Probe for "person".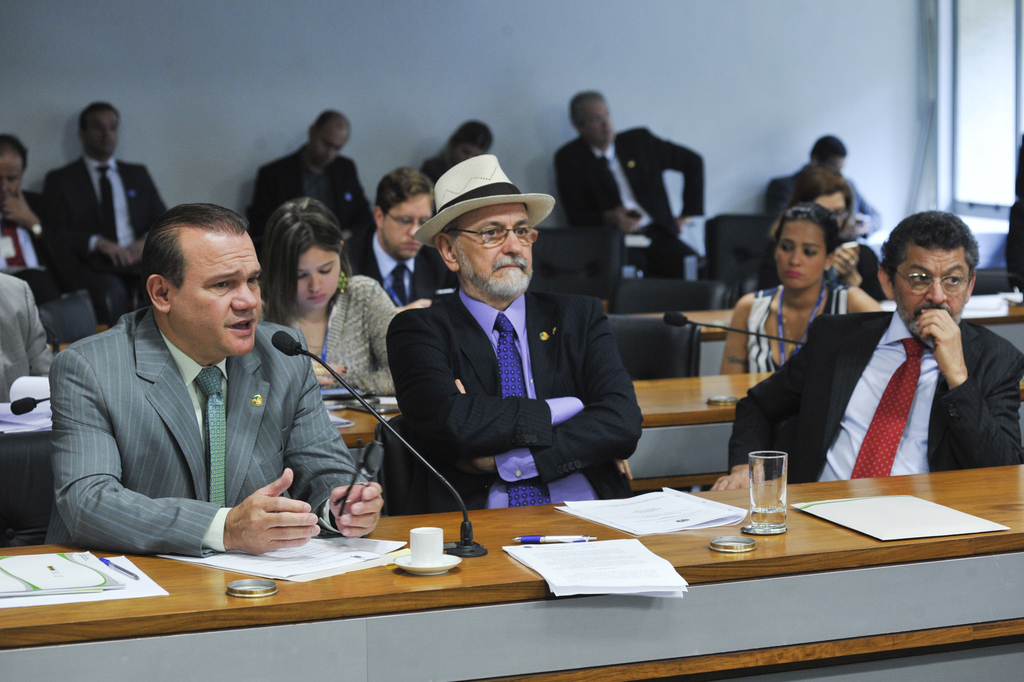
Probe result: (x1=750, y1=170, x2=902, y2=293).
